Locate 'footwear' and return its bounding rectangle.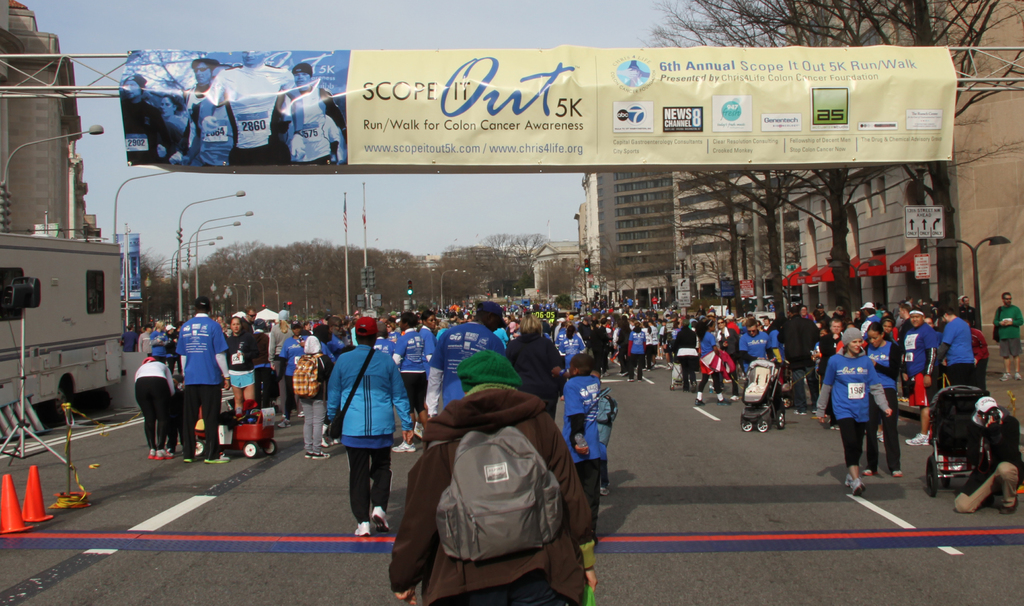
crop(369, 506, 394, 528).
